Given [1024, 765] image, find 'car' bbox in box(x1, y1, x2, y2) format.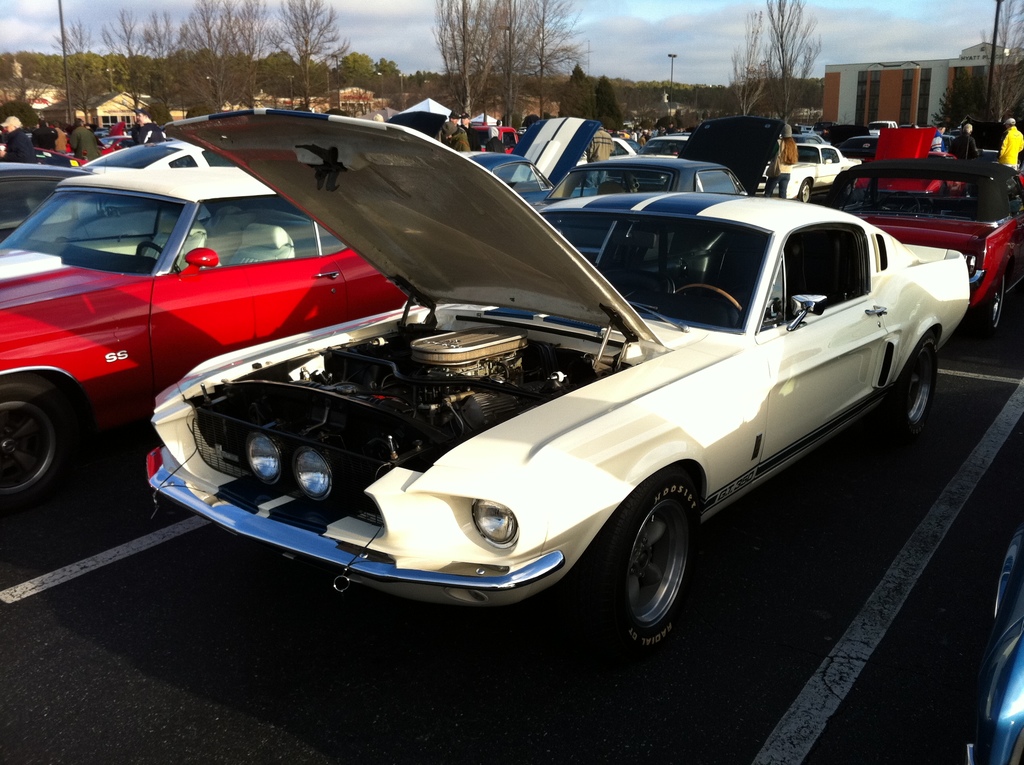
box(458, 114, 611, 215).
